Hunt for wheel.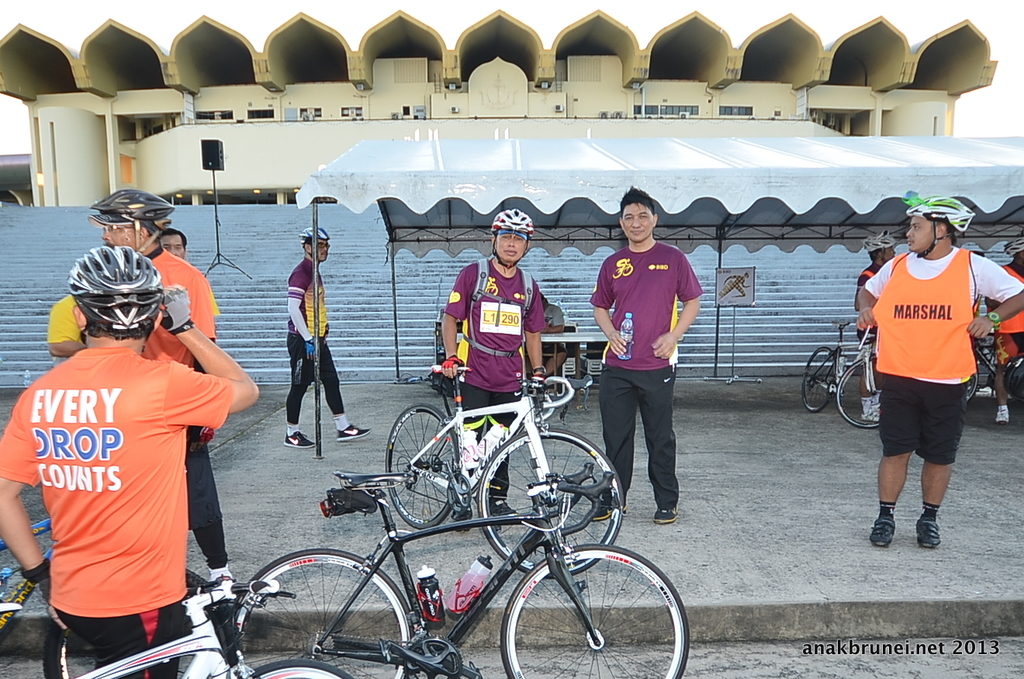
Hunted down at pyautogui.locateOnScreen(381, 408, 474, 528).
